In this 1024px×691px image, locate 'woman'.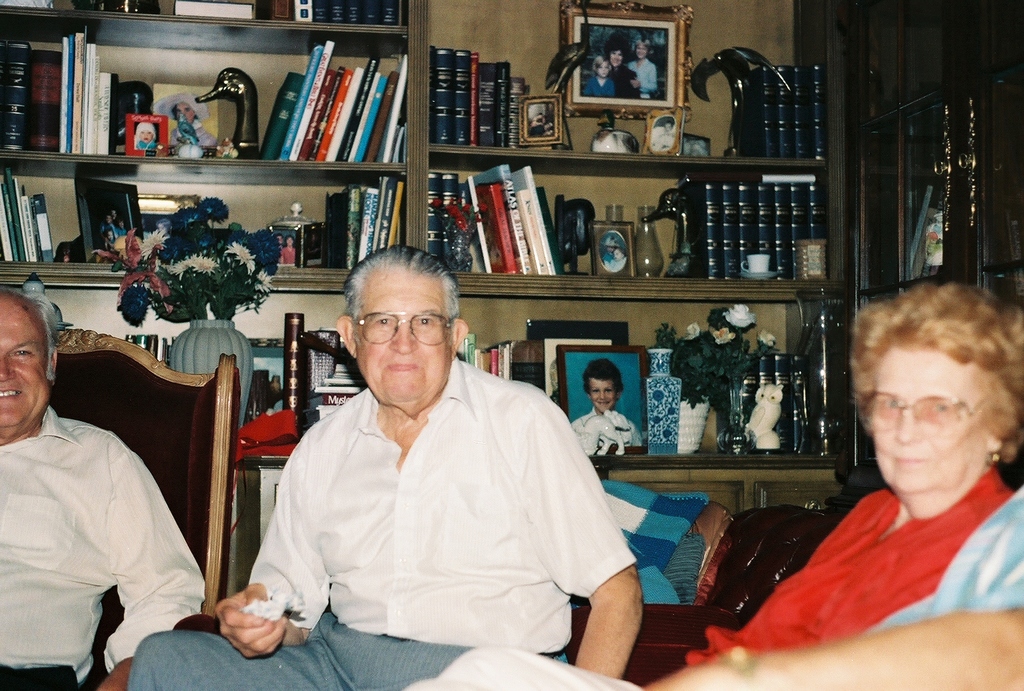
Bounding box: locate(280, 237, 300, 267).
